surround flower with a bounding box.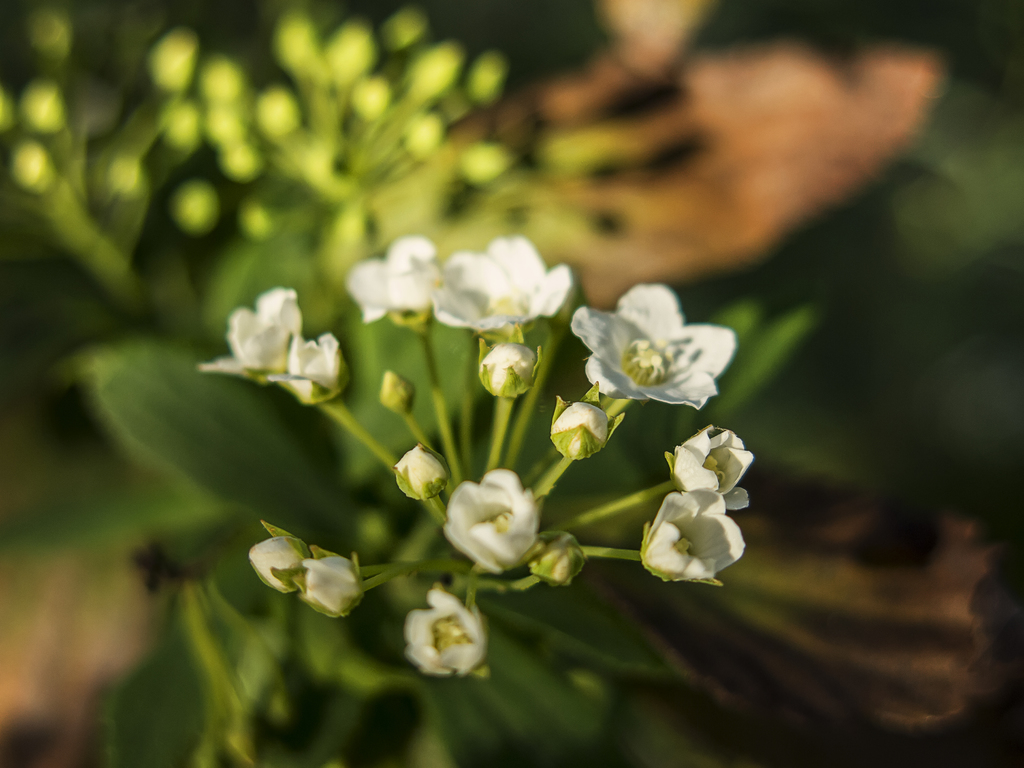
[left=444, top=241, right=580, bottom=336].
